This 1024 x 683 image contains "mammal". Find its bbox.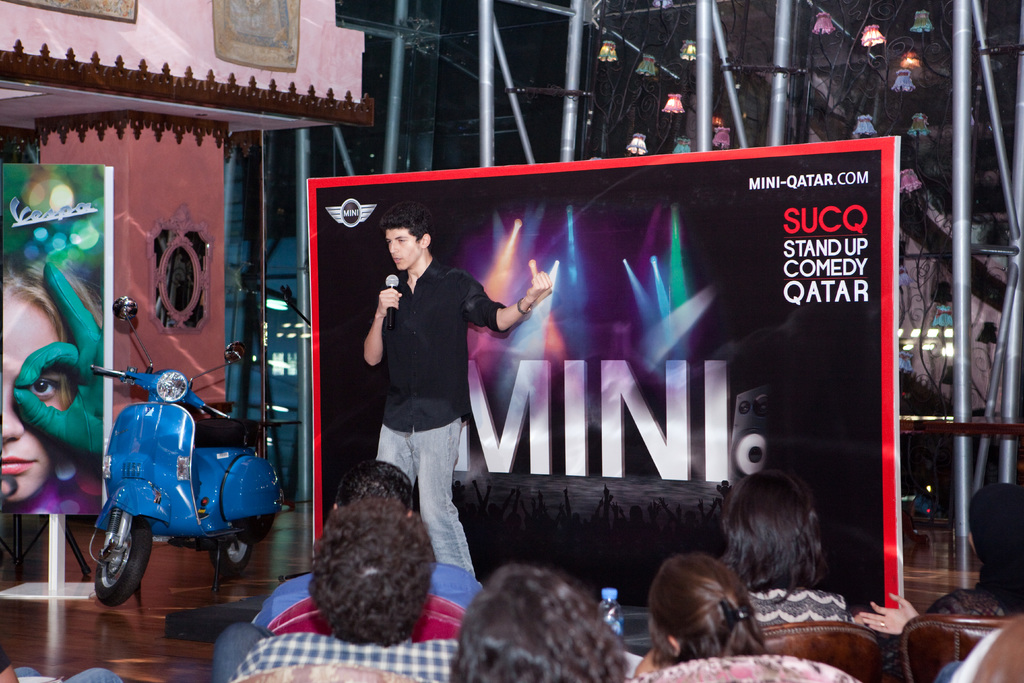
[1,256,105,504].
